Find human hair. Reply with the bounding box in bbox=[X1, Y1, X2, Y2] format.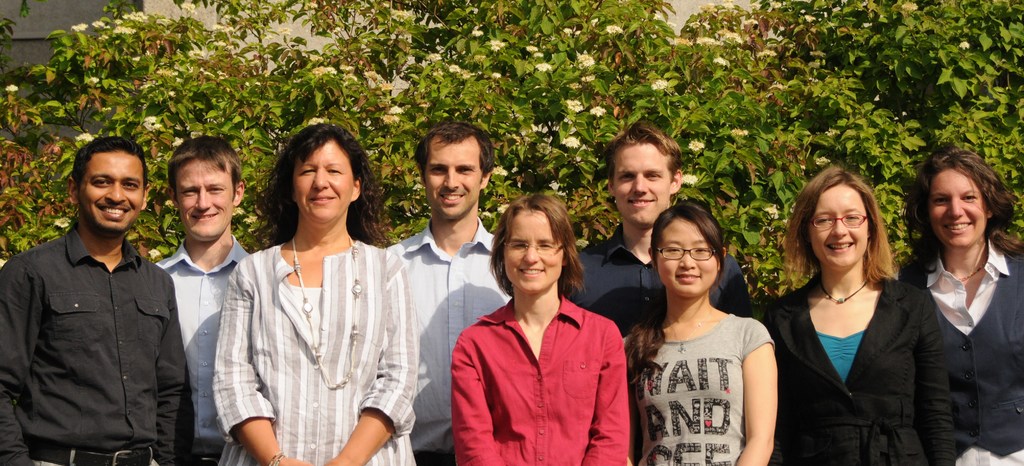
bbox=[494, 197, 577, 273].
